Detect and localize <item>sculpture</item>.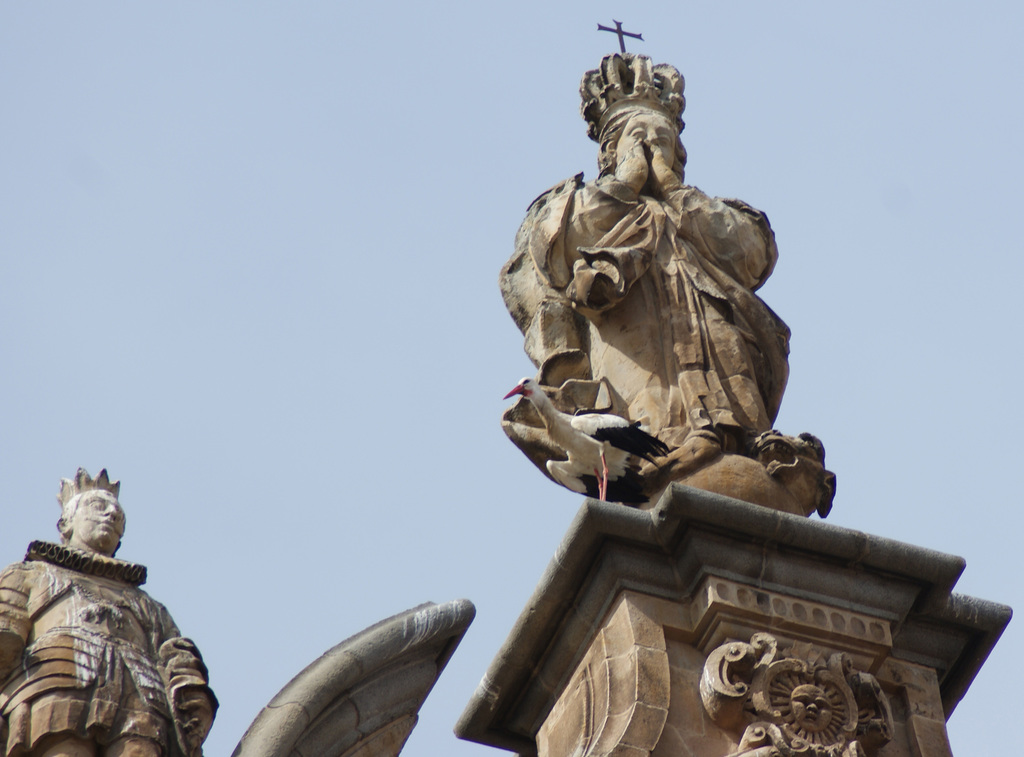
Localized at pyautogui.locateOnScreen(7, 478, 208, 756).
